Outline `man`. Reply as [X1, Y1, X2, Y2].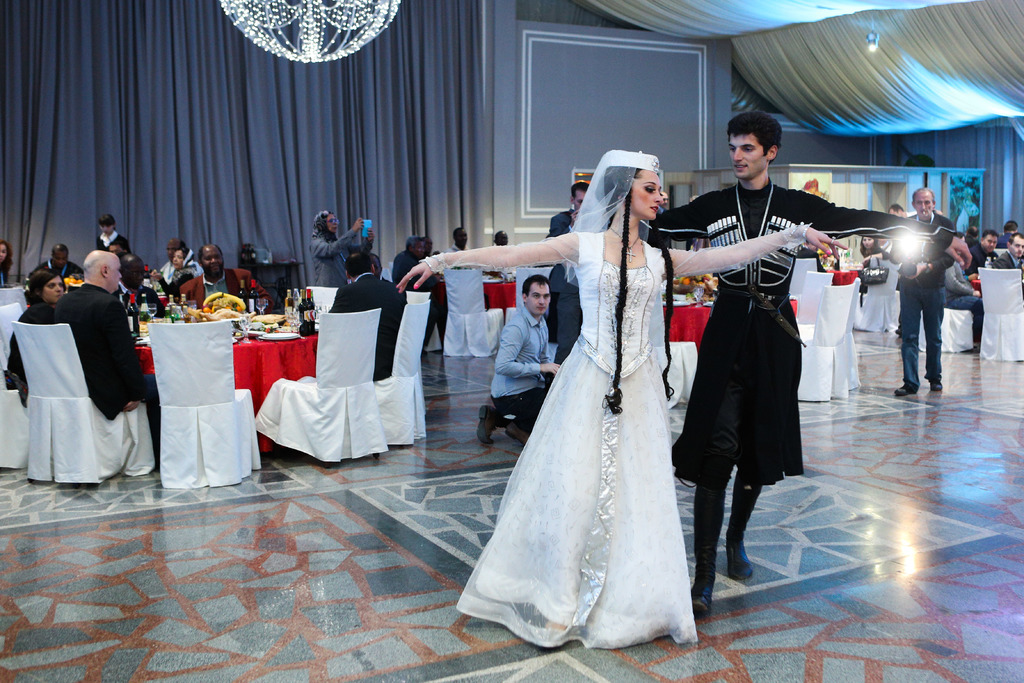
[888, 203, 942, 220].
